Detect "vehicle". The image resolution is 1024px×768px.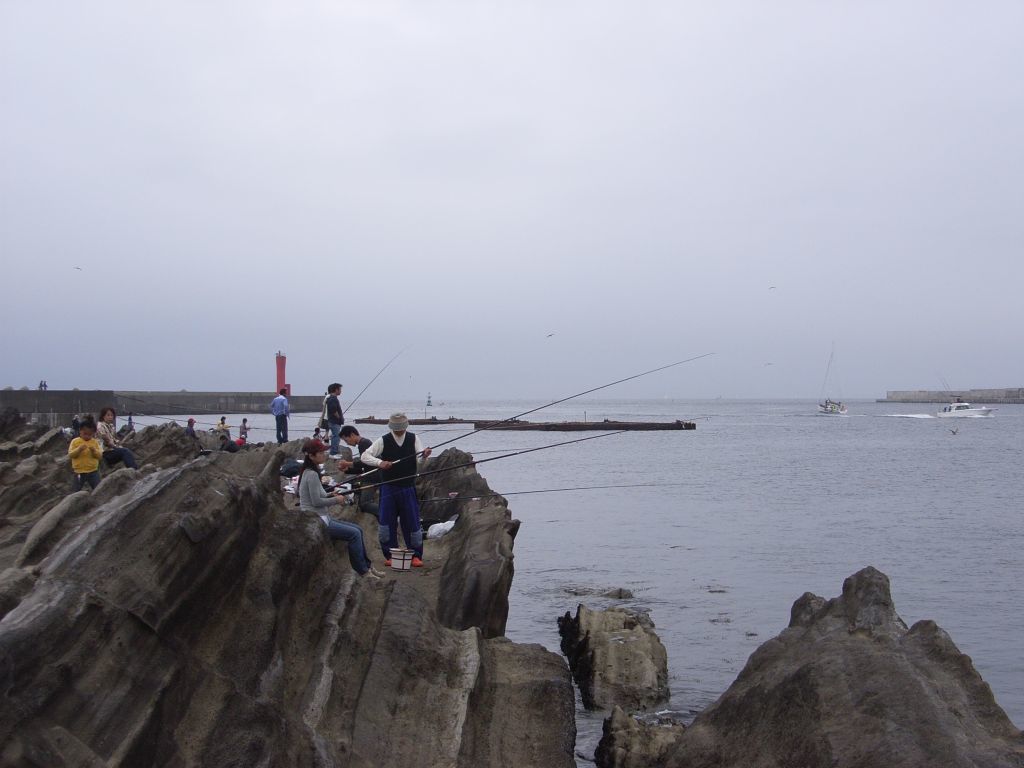
<region>821, 355, 849, 423</region>.
